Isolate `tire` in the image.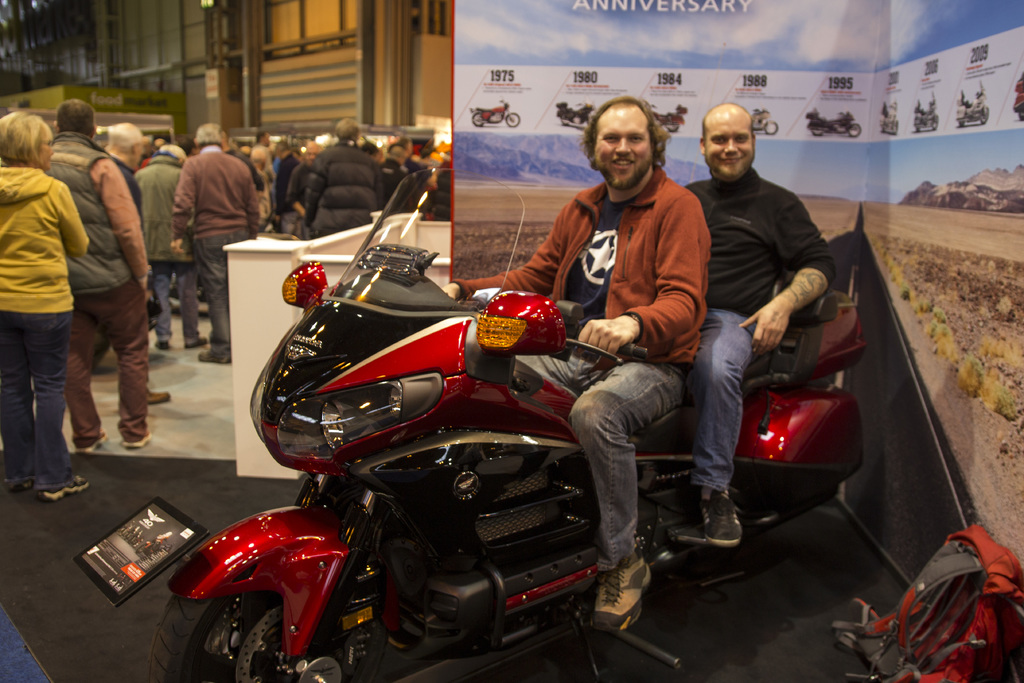
Isolated region: x1=148, y1=593, x2=385, y2=680.
